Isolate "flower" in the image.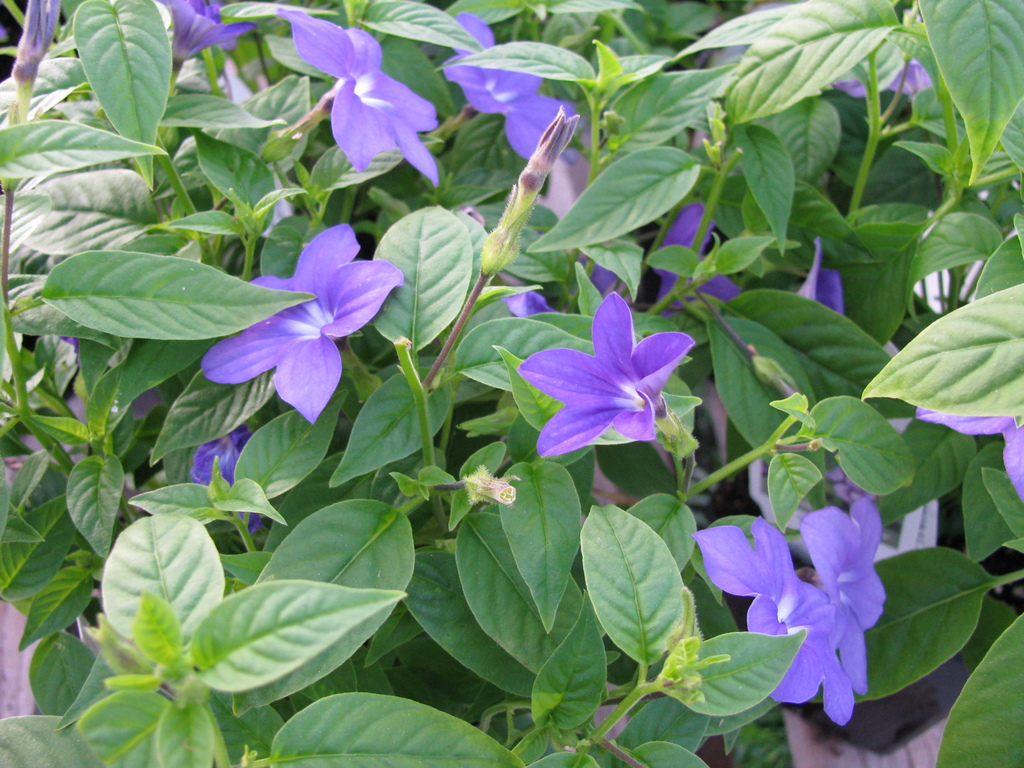
Isolated region: [x1=689, y1=498, x2=890, y2=729].
